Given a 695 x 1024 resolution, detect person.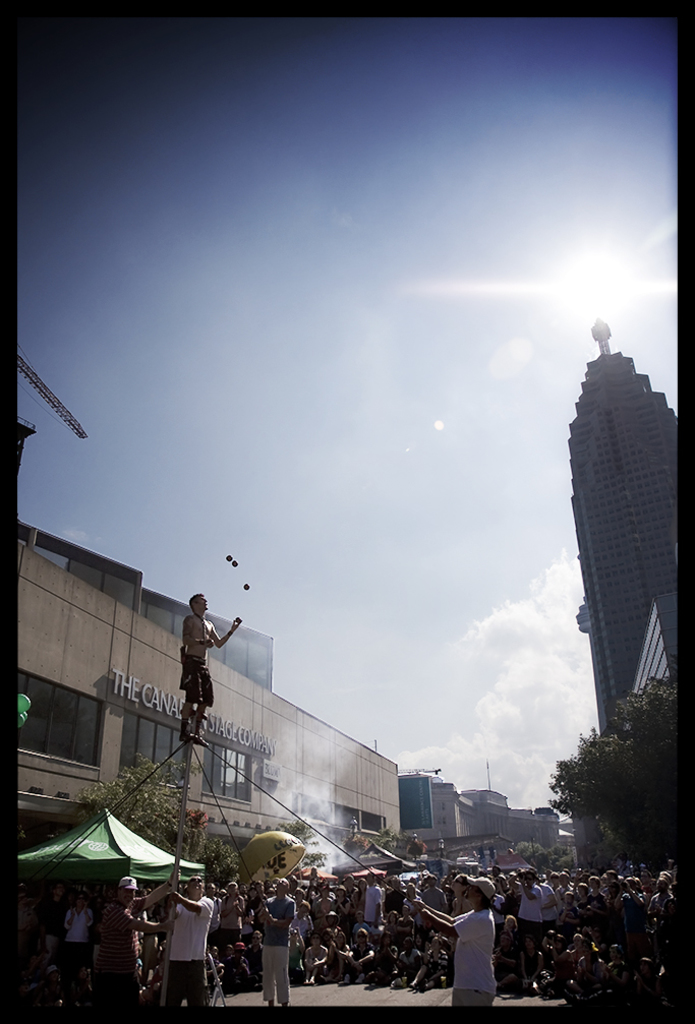
[x1=101, y1=872, x2=184, y2=1013].
